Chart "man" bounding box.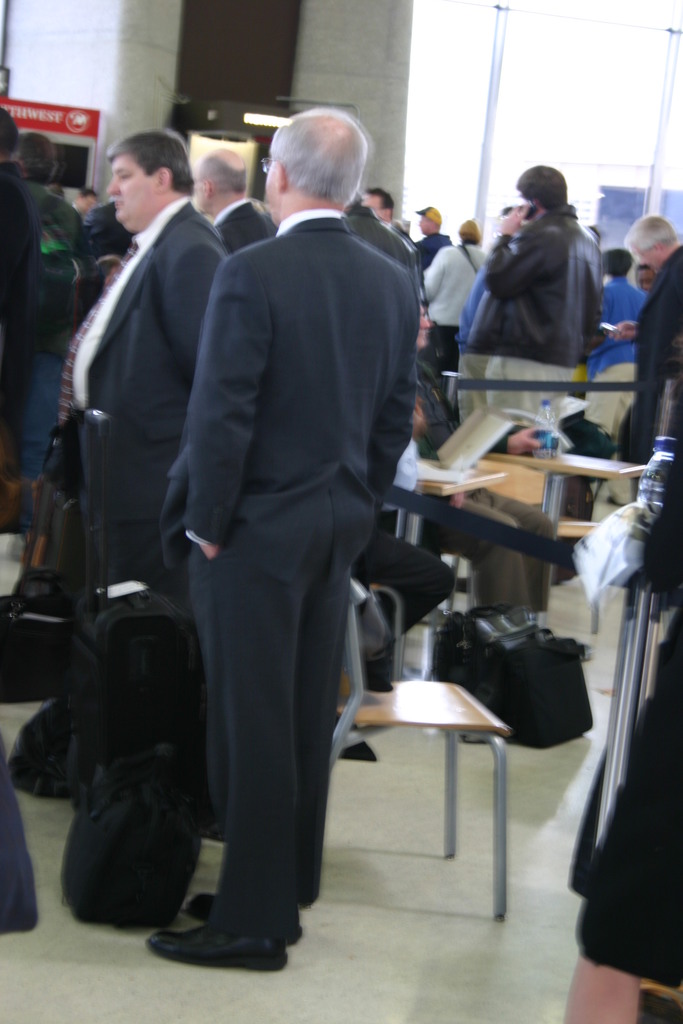
Charted: box(150, 105, 415, 972).
